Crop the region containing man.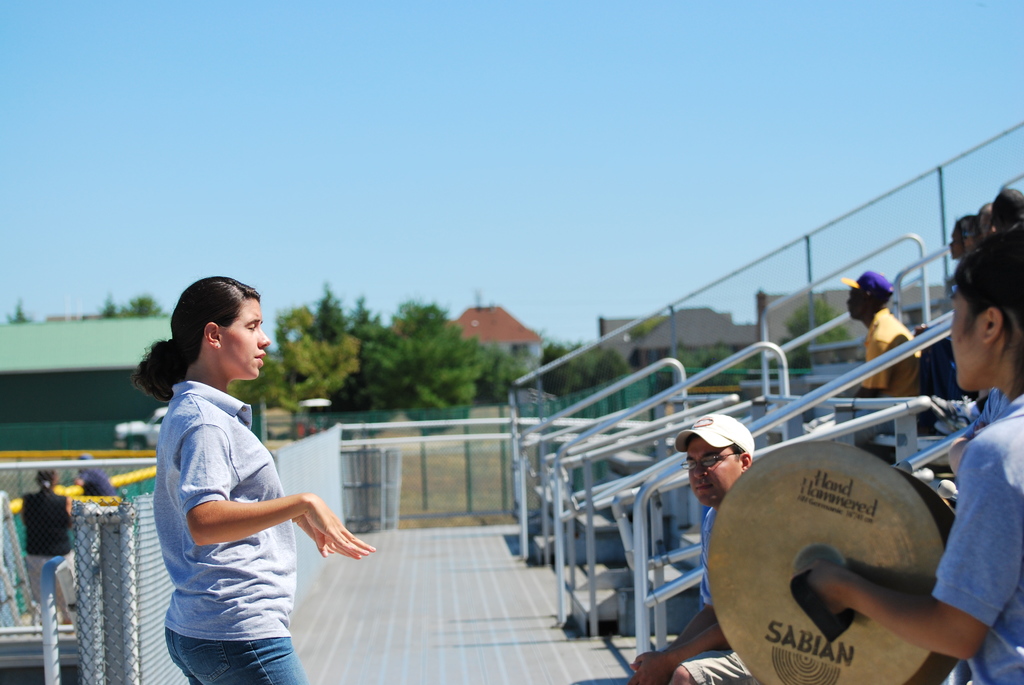
Crop region: Rect(621, 414, 757, 684).
